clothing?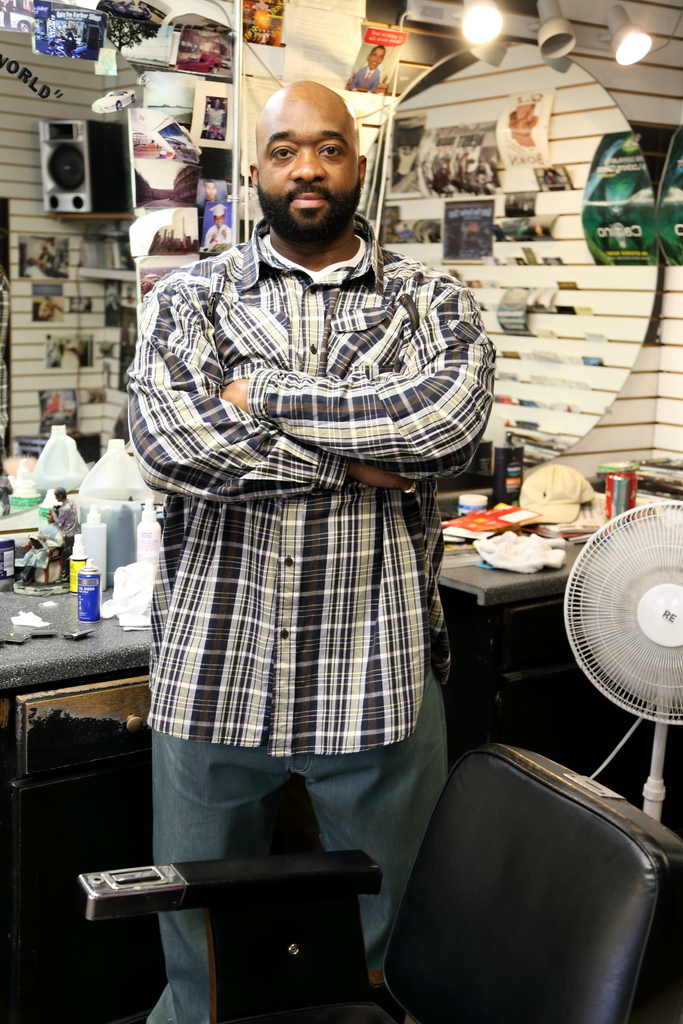
111:207:497:1023
